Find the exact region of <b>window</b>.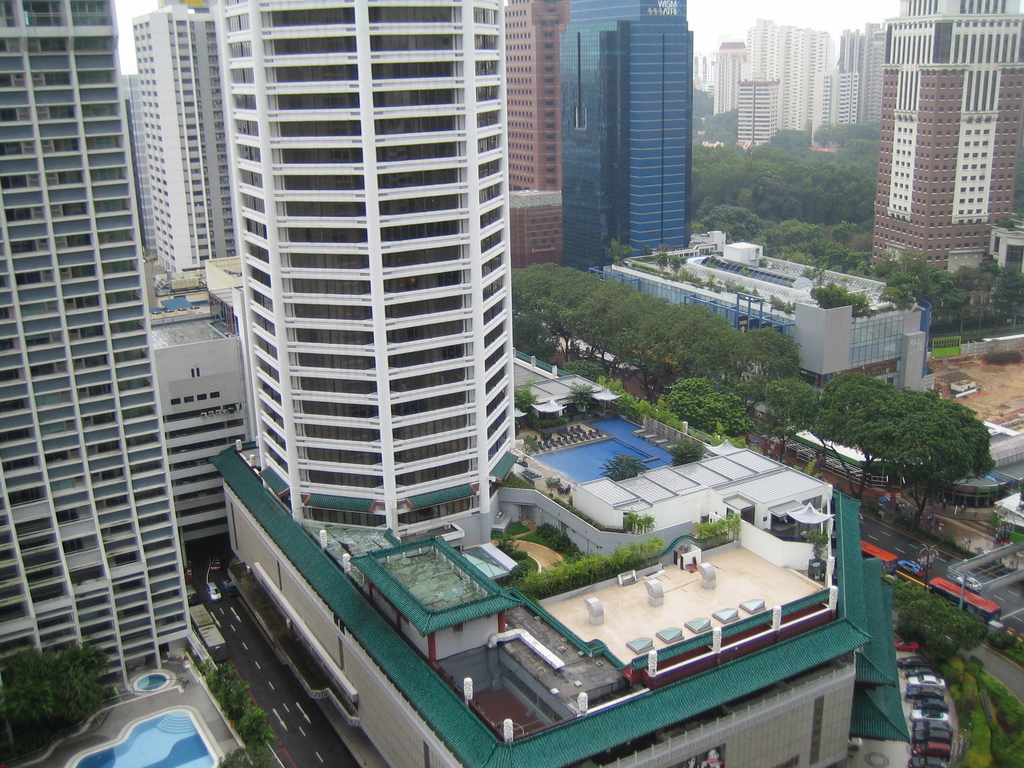
Exact region: left=256, top=392, right=284, bottom=432.
